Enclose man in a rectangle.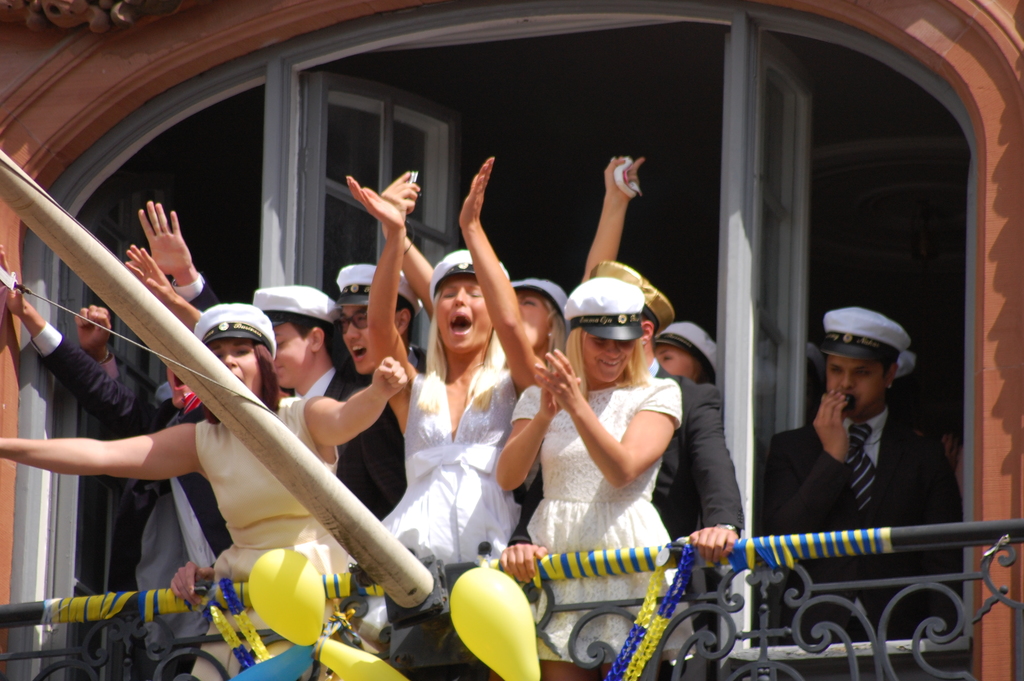
255:290:366:457.
